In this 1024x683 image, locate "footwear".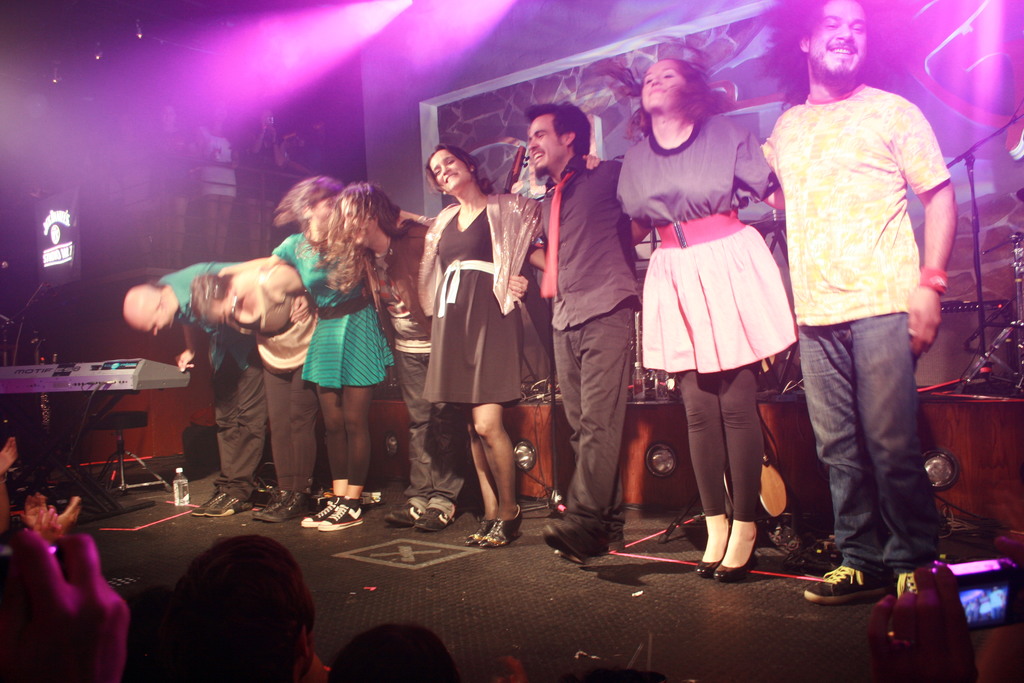
Bounding box: {"x1": 464, "y1": 513, "x2": 499, "y2": 545}.
